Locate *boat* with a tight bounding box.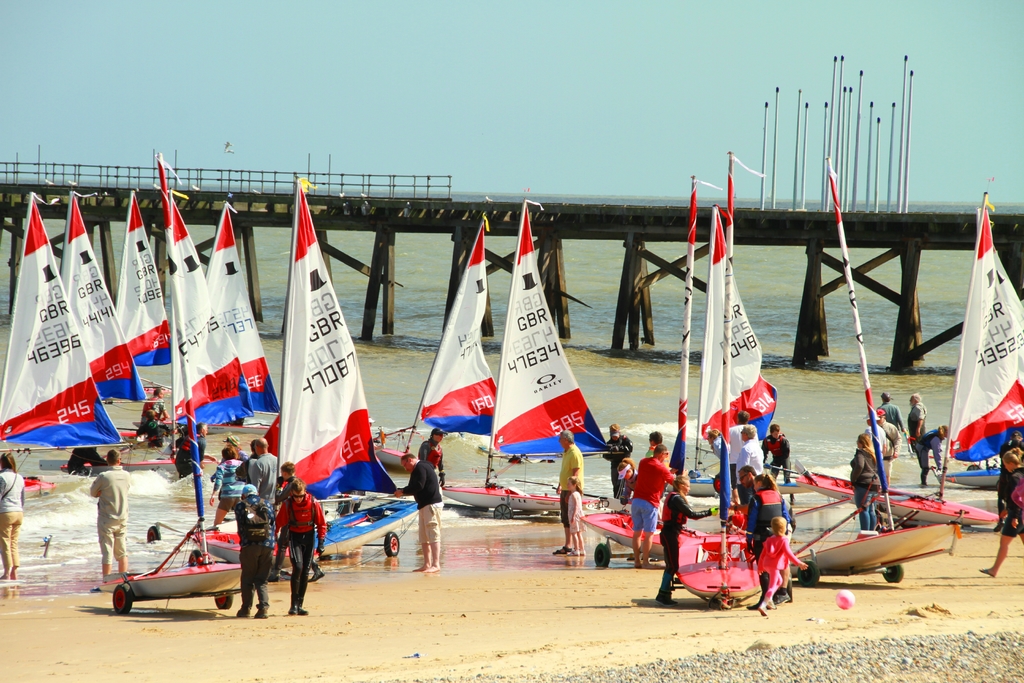
{"x1": 195, "y1": 176, "x2": 431, "y2": 573}.
